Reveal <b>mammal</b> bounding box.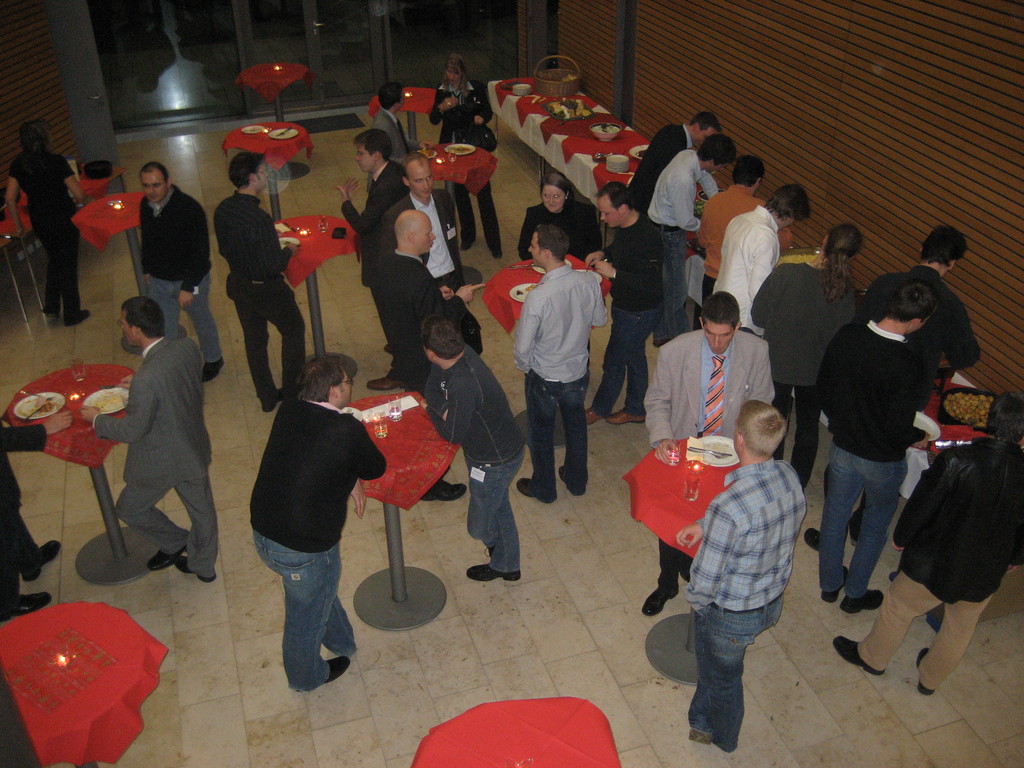
Revealed: (646,135,733,341).
